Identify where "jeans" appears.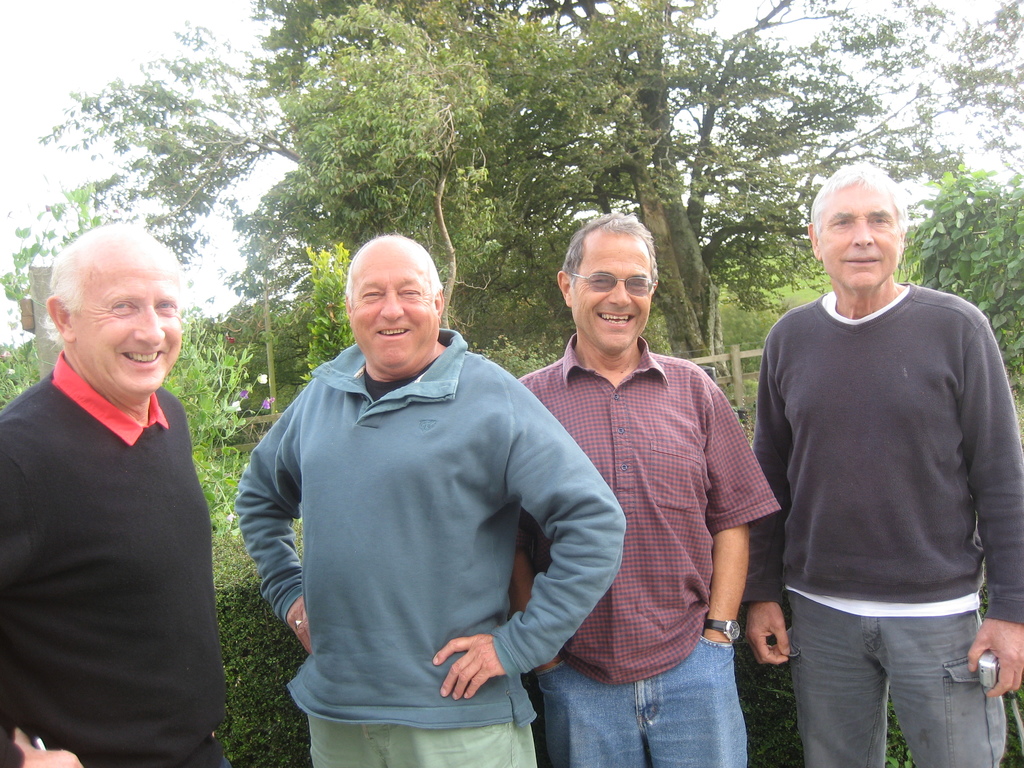
Appears at left=535, top=640, right=745, bottom=767.
